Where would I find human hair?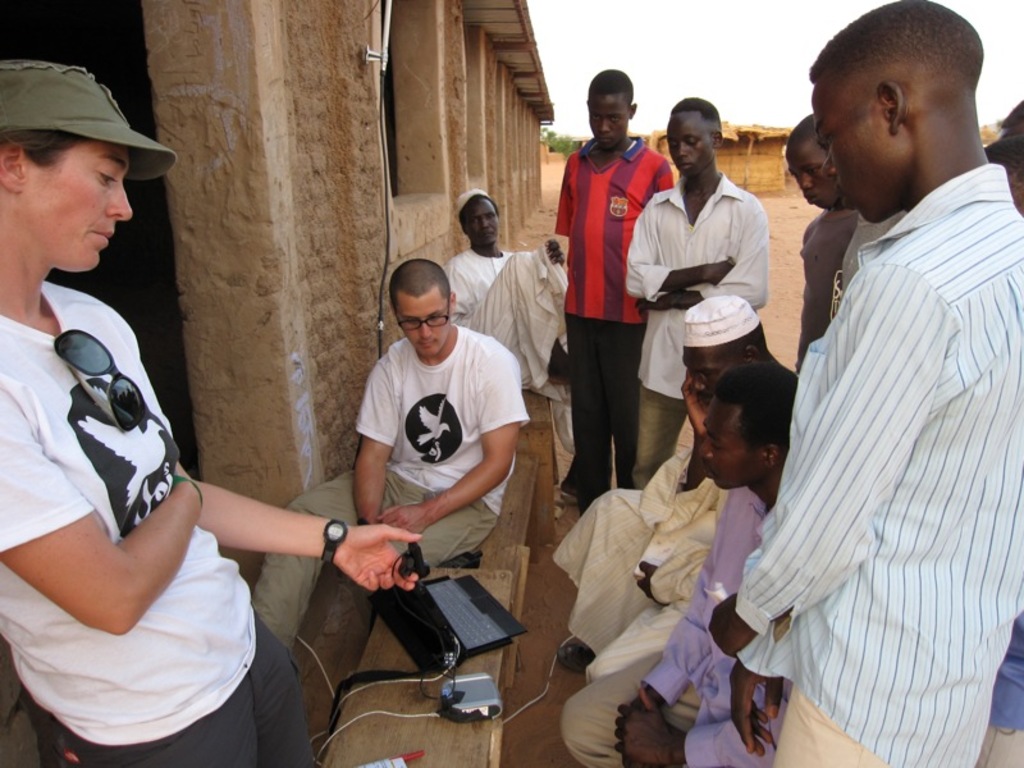
At x1=0, y1=127, x2=91, y2=182.
